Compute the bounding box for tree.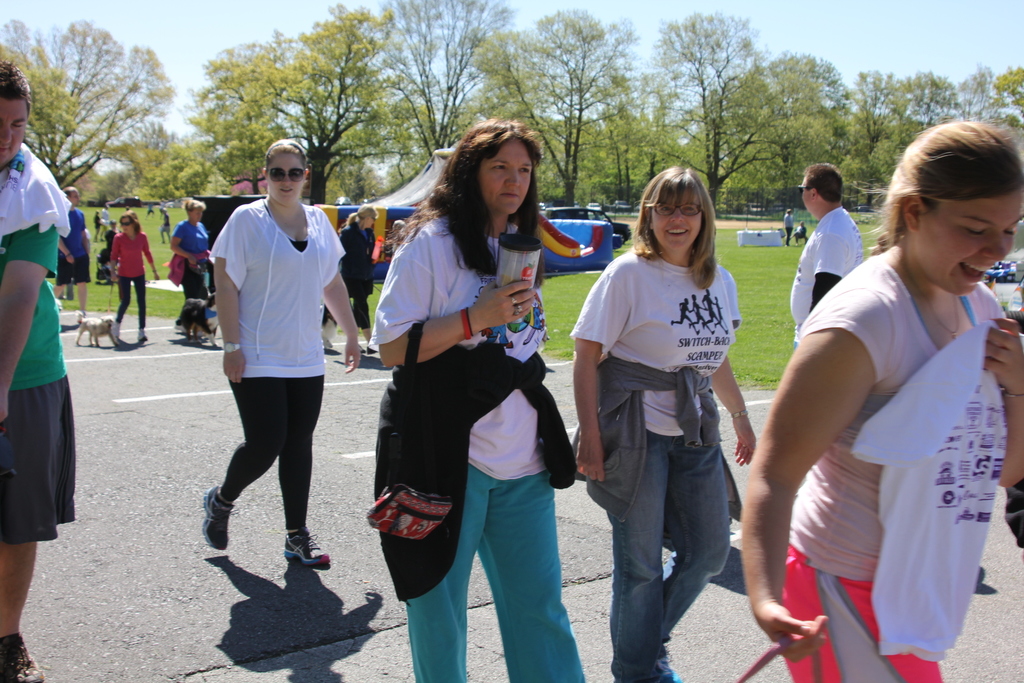
[x1=847, y1=70, x2=953, y2=205].
